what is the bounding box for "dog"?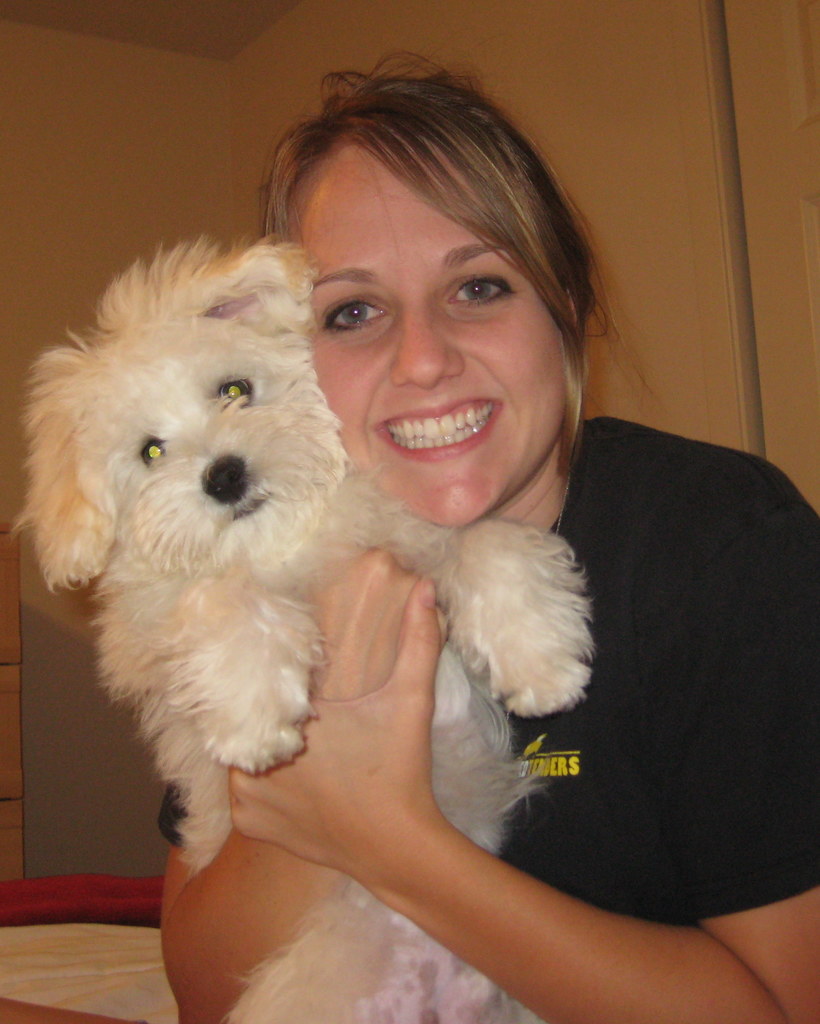
(8,232,595,1023).
